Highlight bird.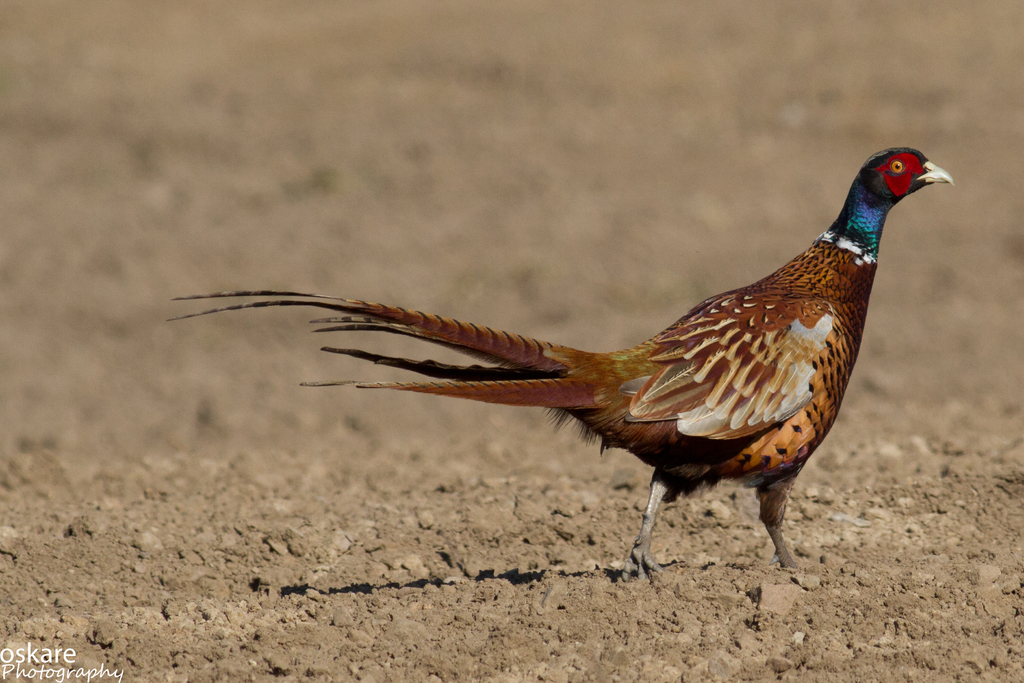
Highlighted region: bbox(188, 145, 973, 566).
